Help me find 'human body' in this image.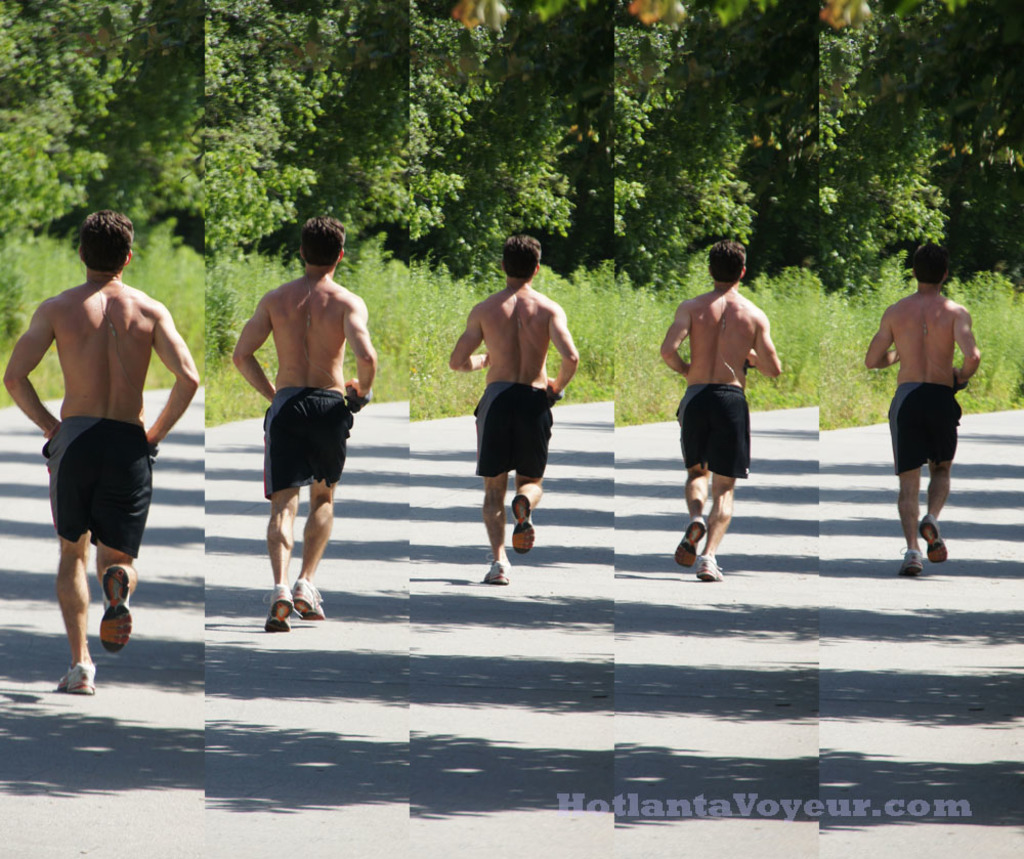
Found it: 2/275/201/693.
